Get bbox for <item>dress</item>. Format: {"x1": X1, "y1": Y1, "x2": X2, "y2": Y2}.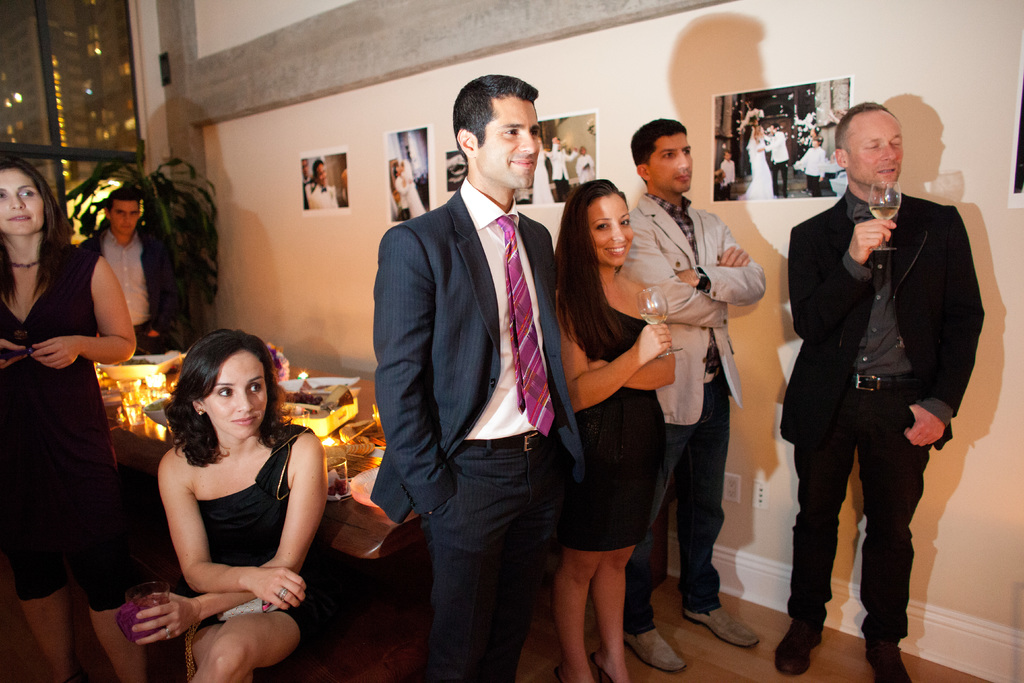
{"x1": 164, "y1": 423, "x2": 325, "y2": 682}.
